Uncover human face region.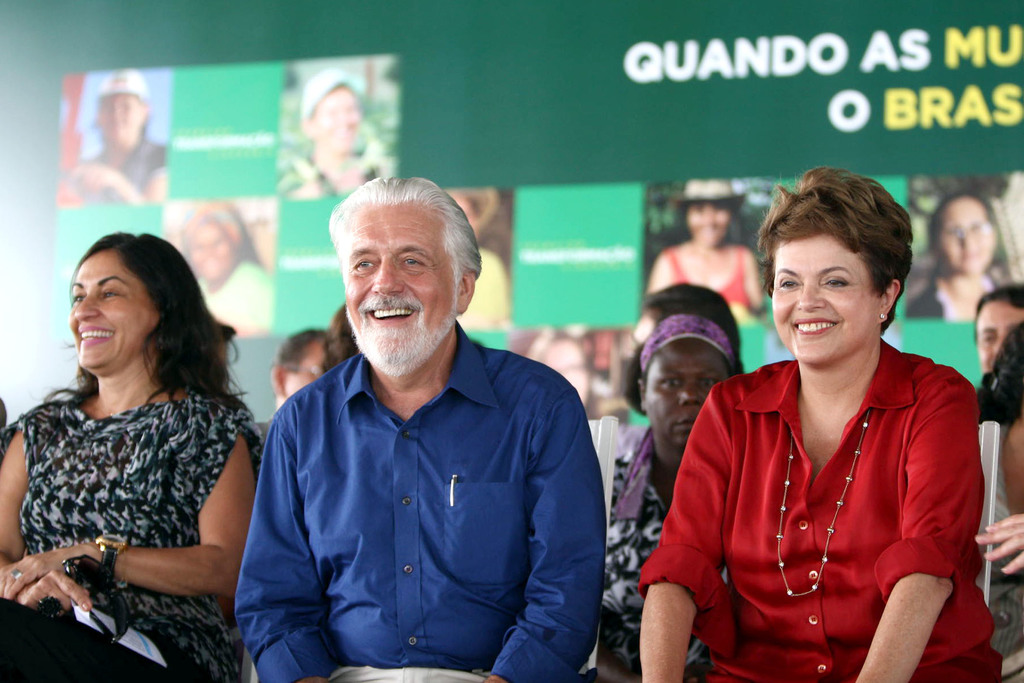
Uncovered: Rect(689, 206, 728, 247).
